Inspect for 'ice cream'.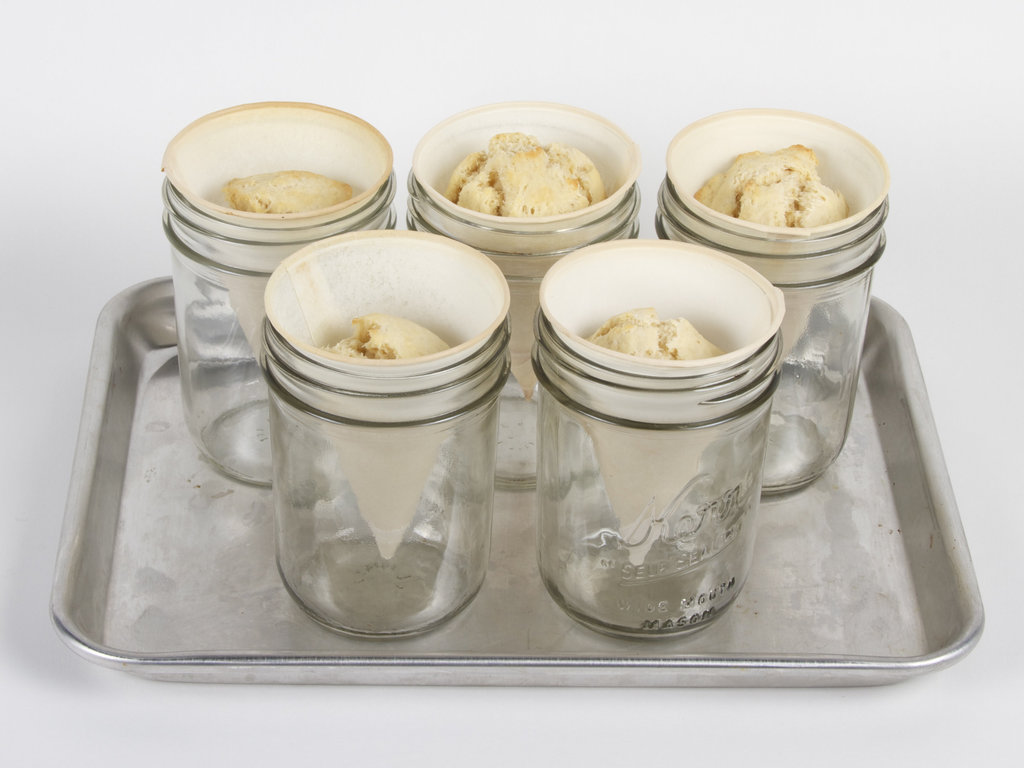
Inspection: bbox(436, 131, 602, 228).
